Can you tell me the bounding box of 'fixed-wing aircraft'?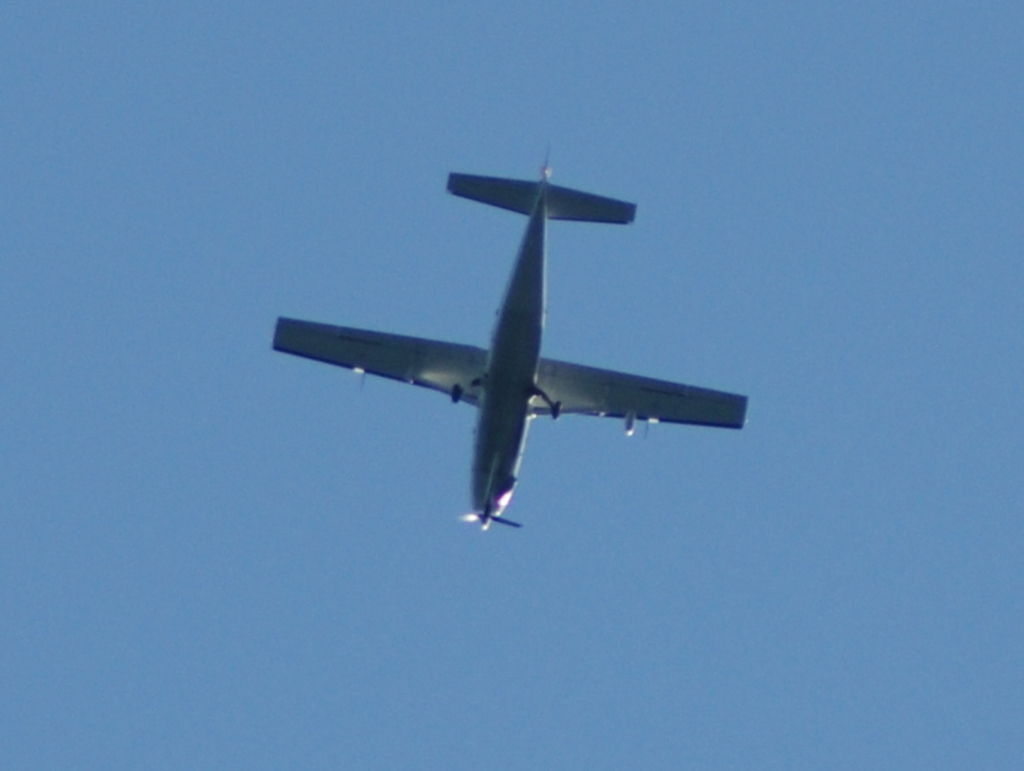
271/135/749/532.
